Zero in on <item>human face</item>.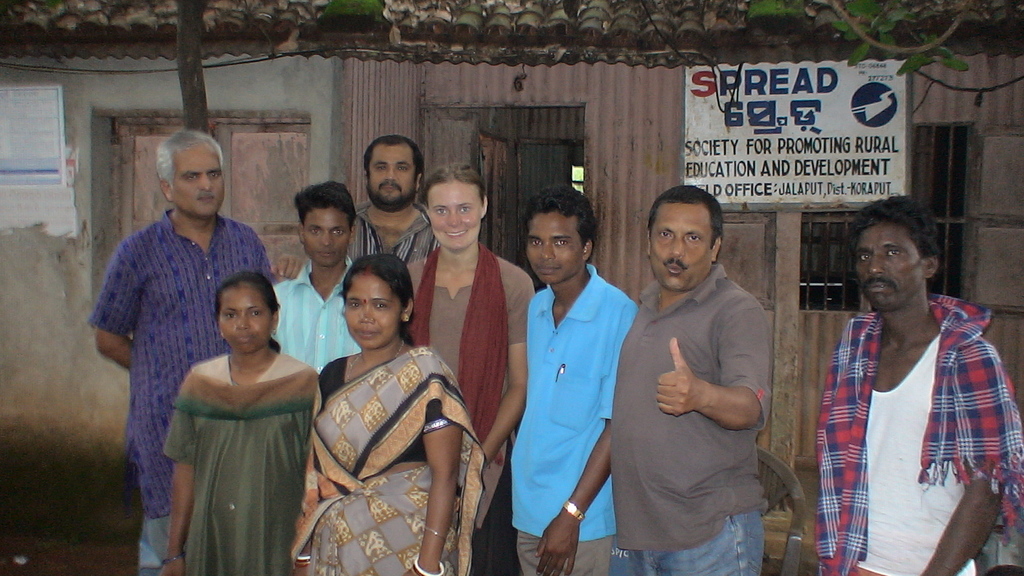
Zeroed in: (301, 204, 351, 266).
